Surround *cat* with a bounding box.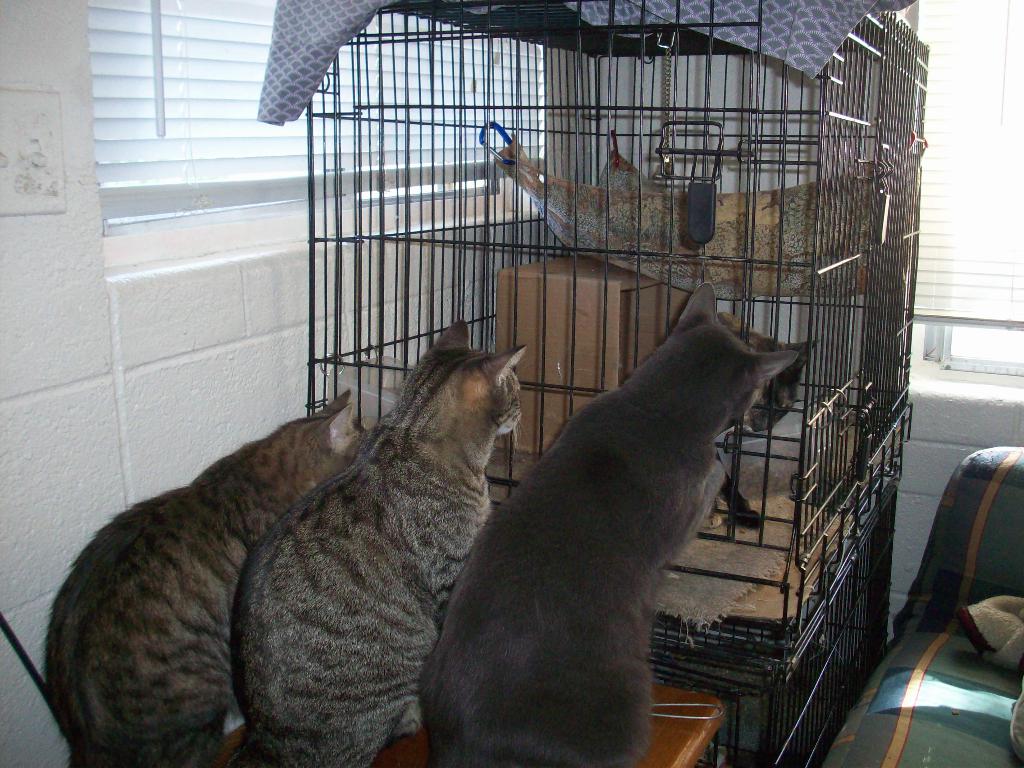
pyautogui.locateOnScreen(236, 315, 529, 767).
